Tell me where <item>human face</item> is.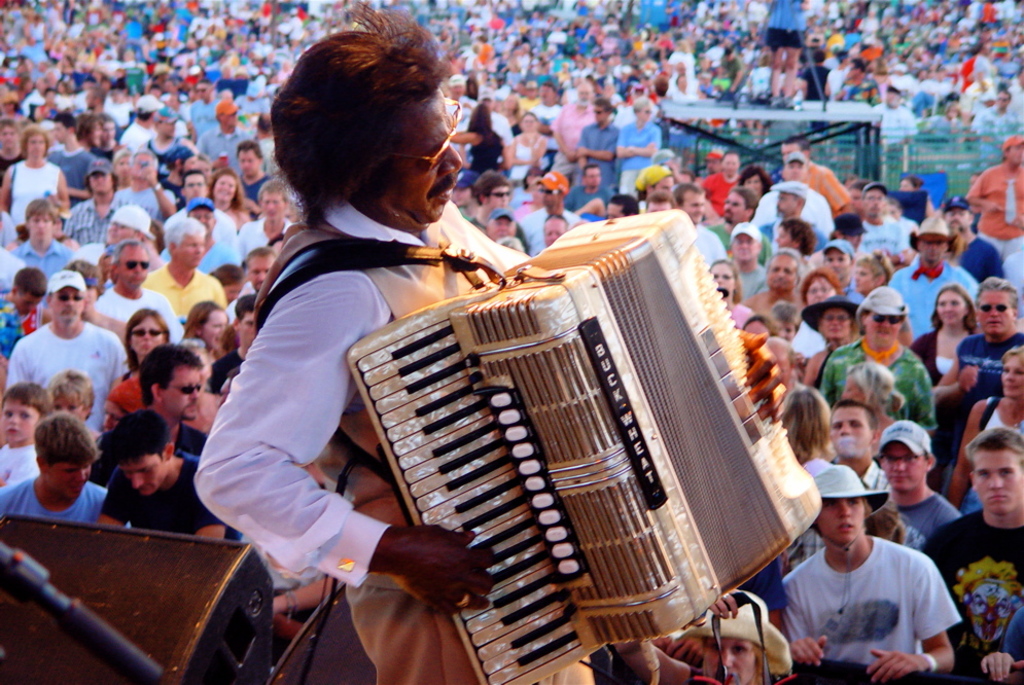
<item>human face</item> is at [x1=772, y1=252, x2=796, y2=292].
